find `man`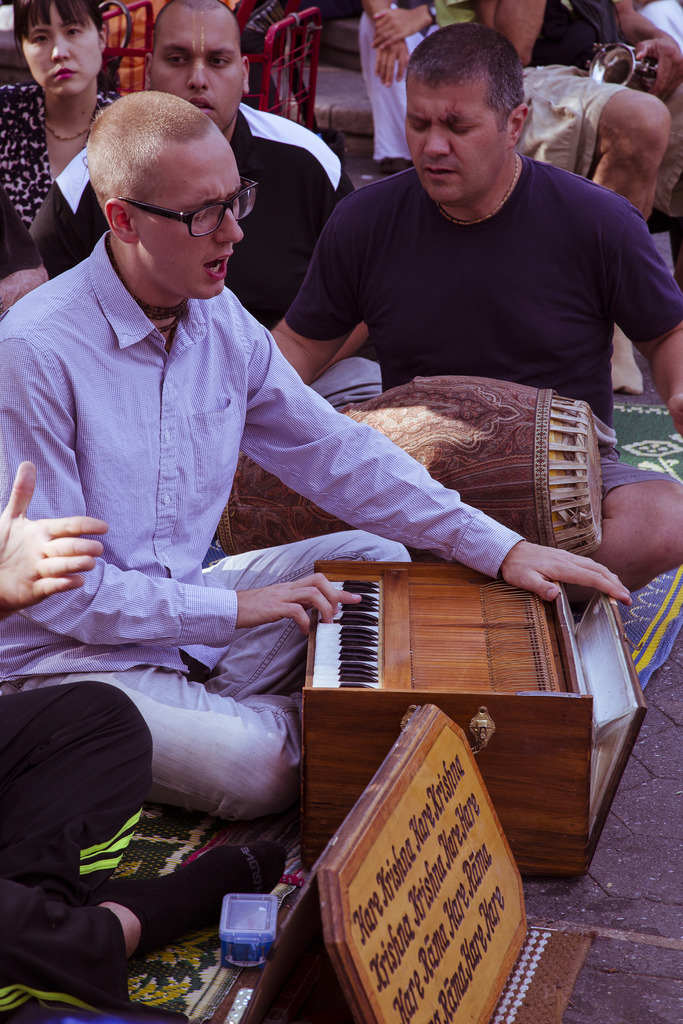
[left=20, top=0, right=389, bottom=422]
